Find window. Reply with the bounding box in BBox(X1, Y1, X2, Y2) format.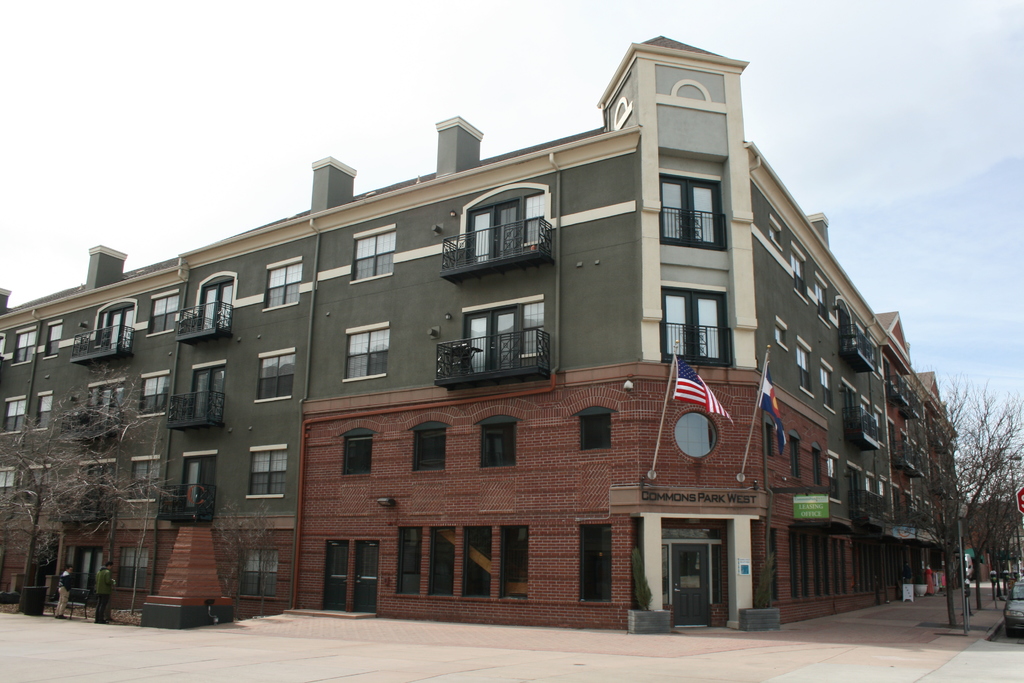
BBox(31, 466, 51, 500).
